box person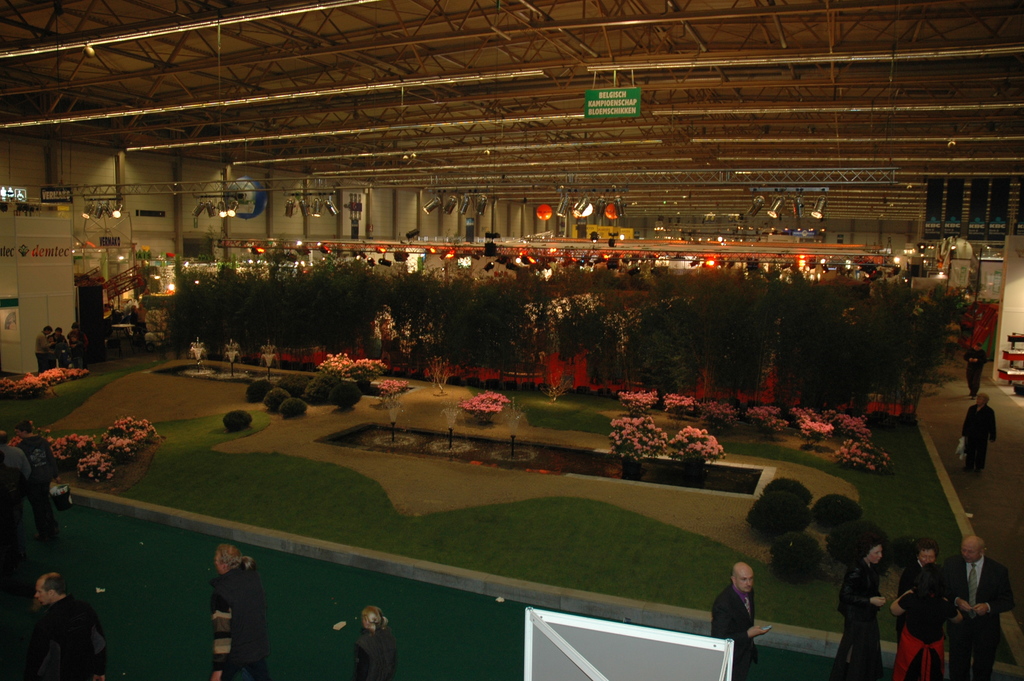
(963,340,989,404)
